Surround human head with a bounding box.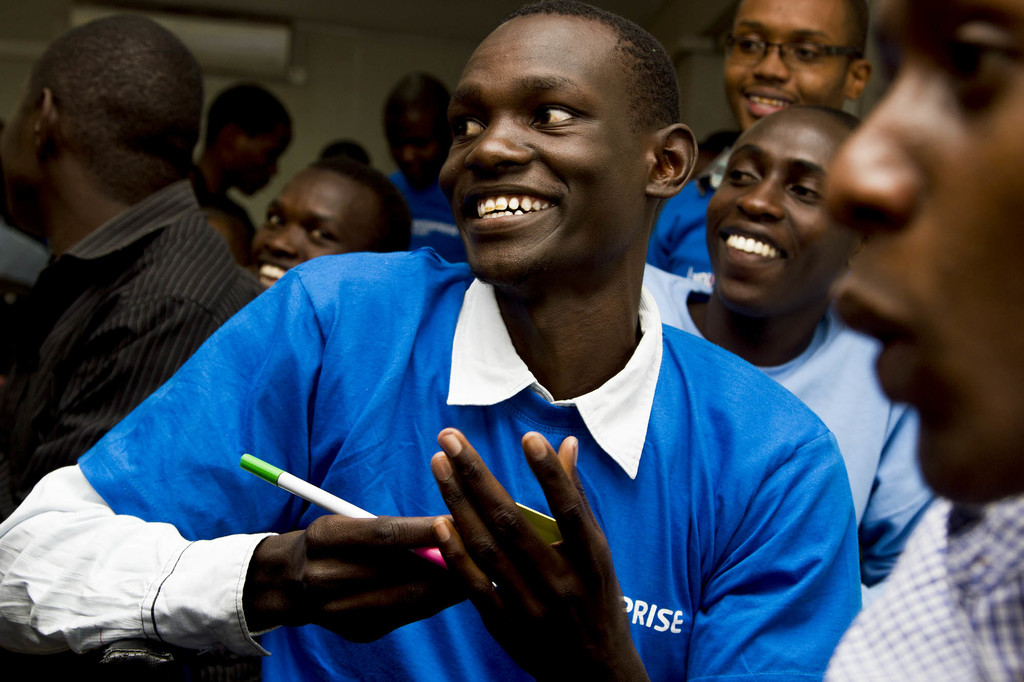
Rect(201, 189, 256, 267).
